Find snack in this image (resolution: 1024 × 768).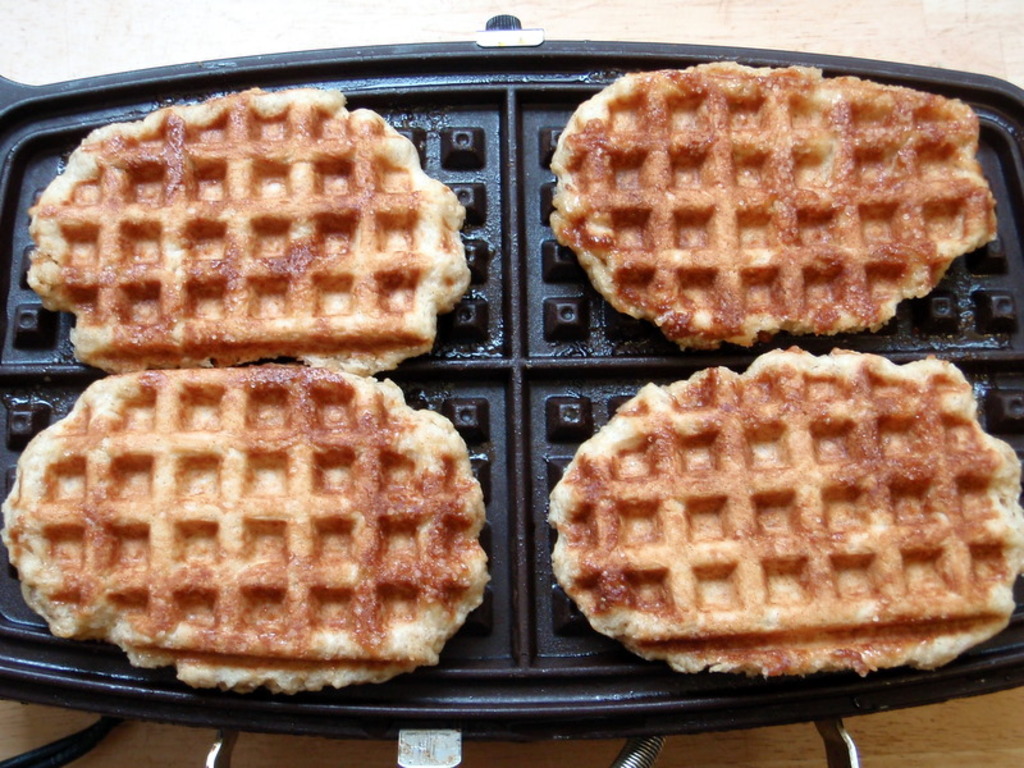
549/351/1023/666.
